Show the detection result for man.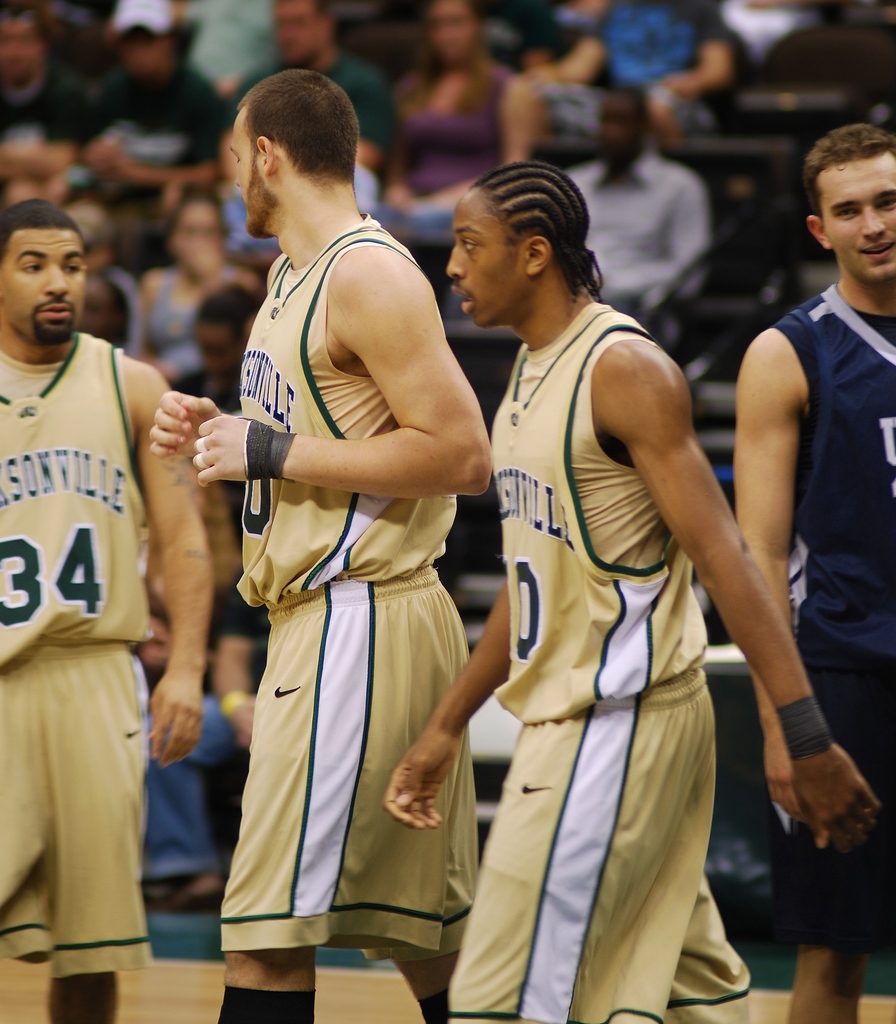
pyautogui.locateOnScreen(172, 67, 505, 984).
